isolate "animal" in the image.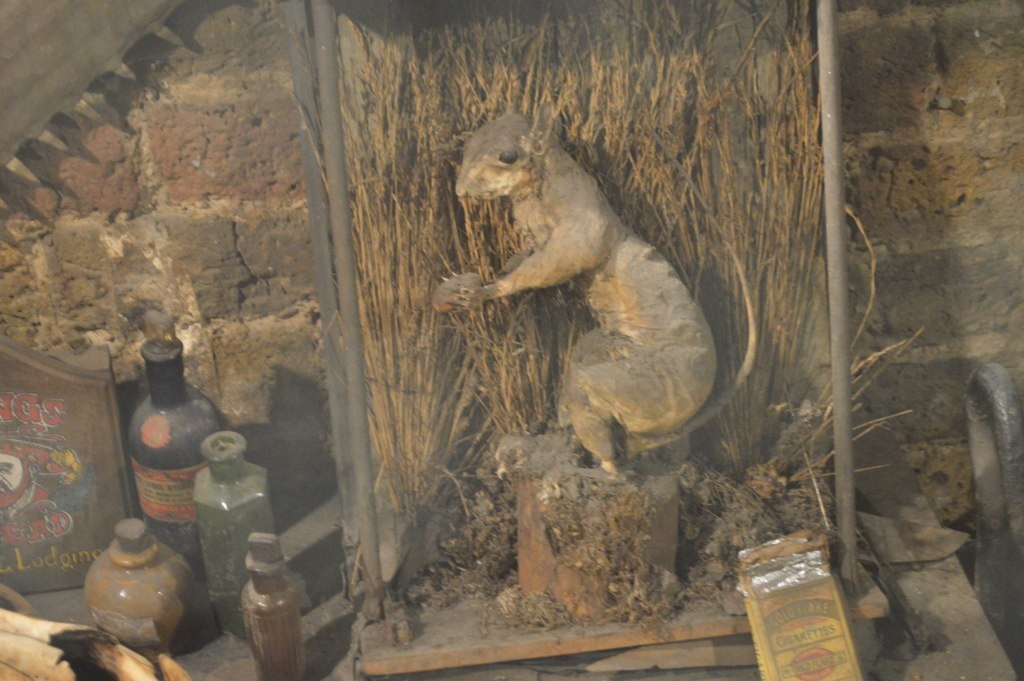
Isolated region: (440,99,762,484).
